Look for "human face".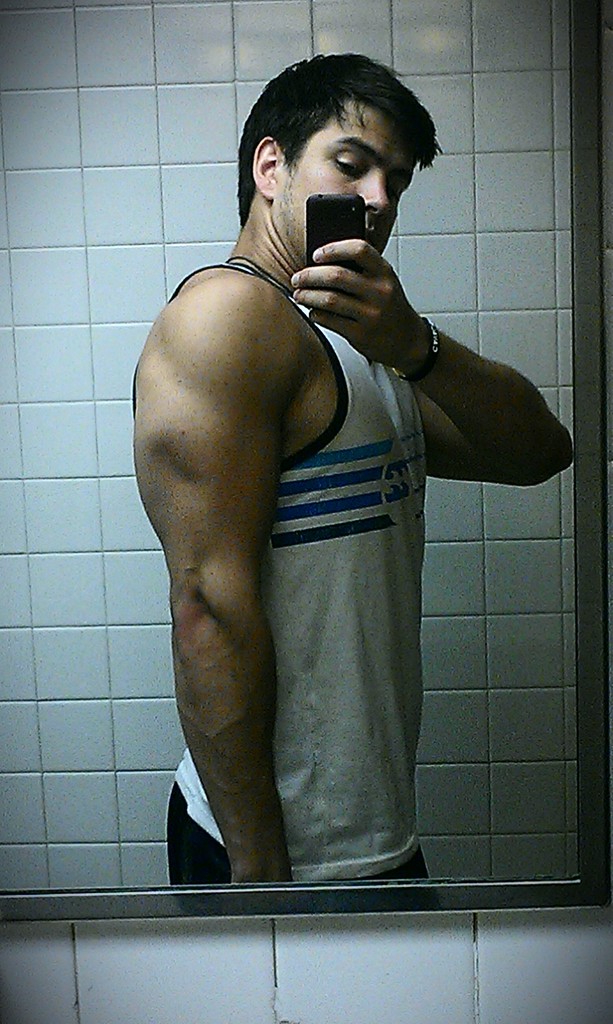
Found: bbox(271, 90, 418, 258).
